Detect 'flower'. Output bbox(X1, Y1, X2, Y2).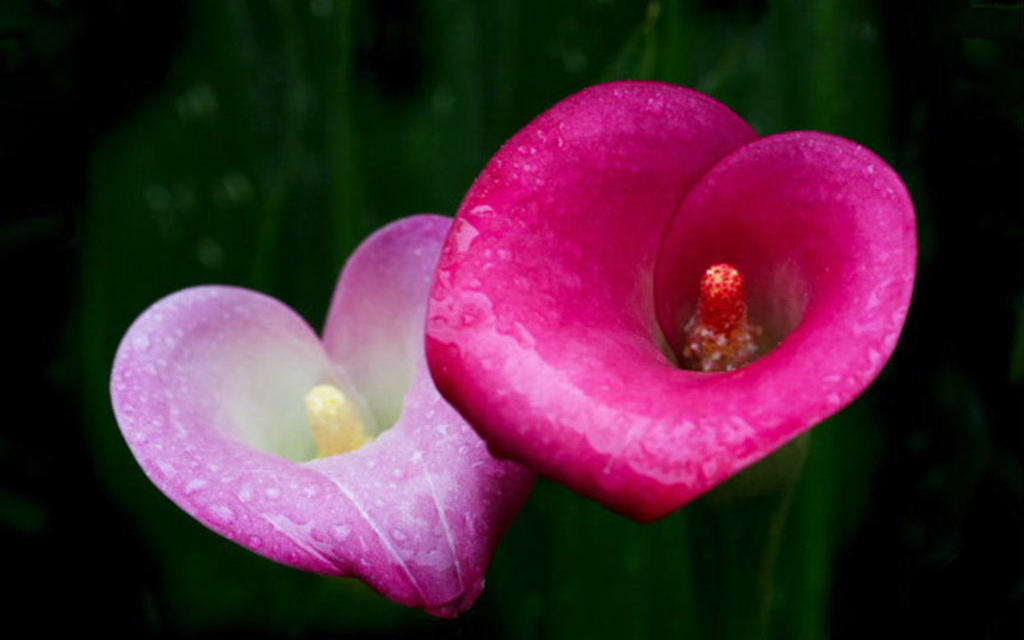
bbox(401, 65, 931, 542).
